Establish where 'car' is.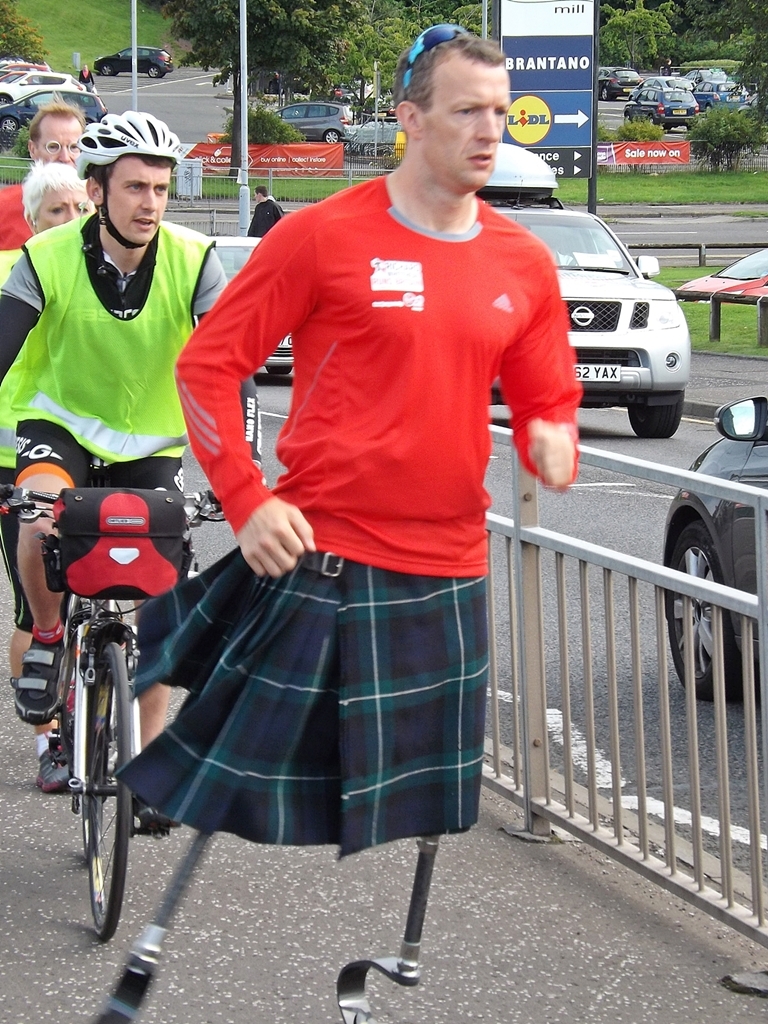
Established at detection(598, 65, 637, 98).
